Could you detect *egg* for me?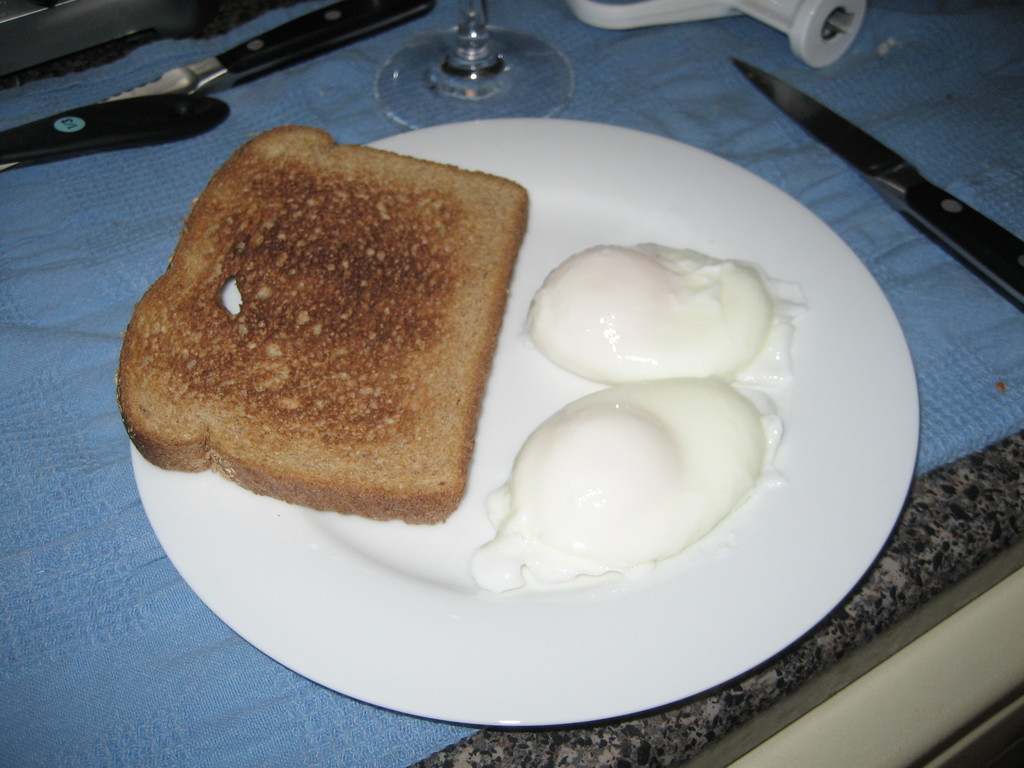
Detection result: [left=464, top=371, right=785, bottom=590].
